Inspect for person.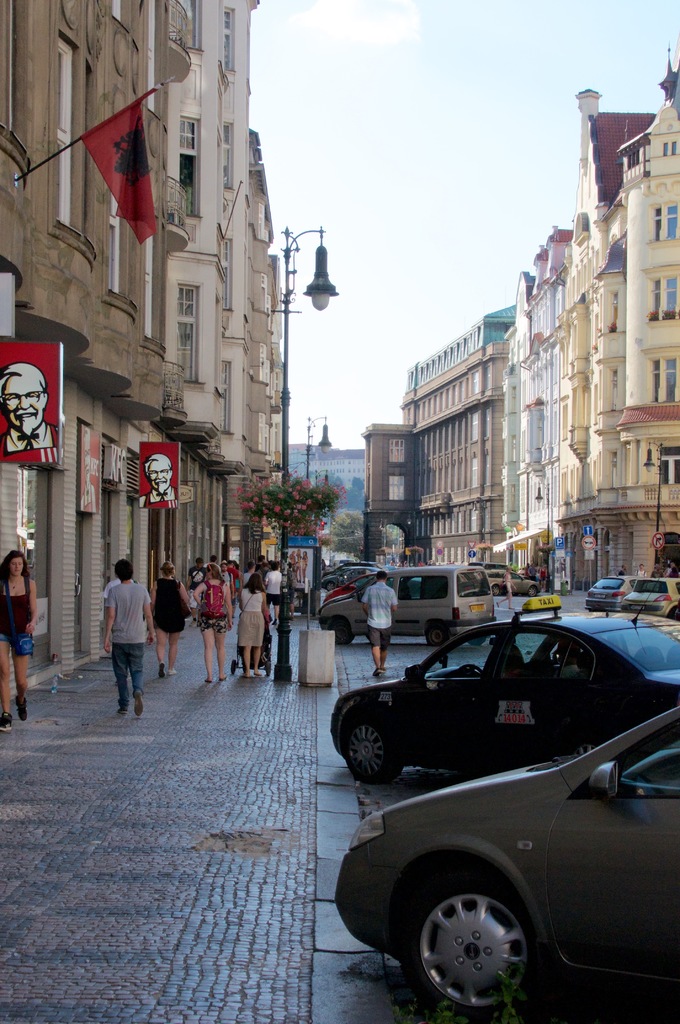
Inspection: x1=232, y1=575, x2=275, y2=675.
